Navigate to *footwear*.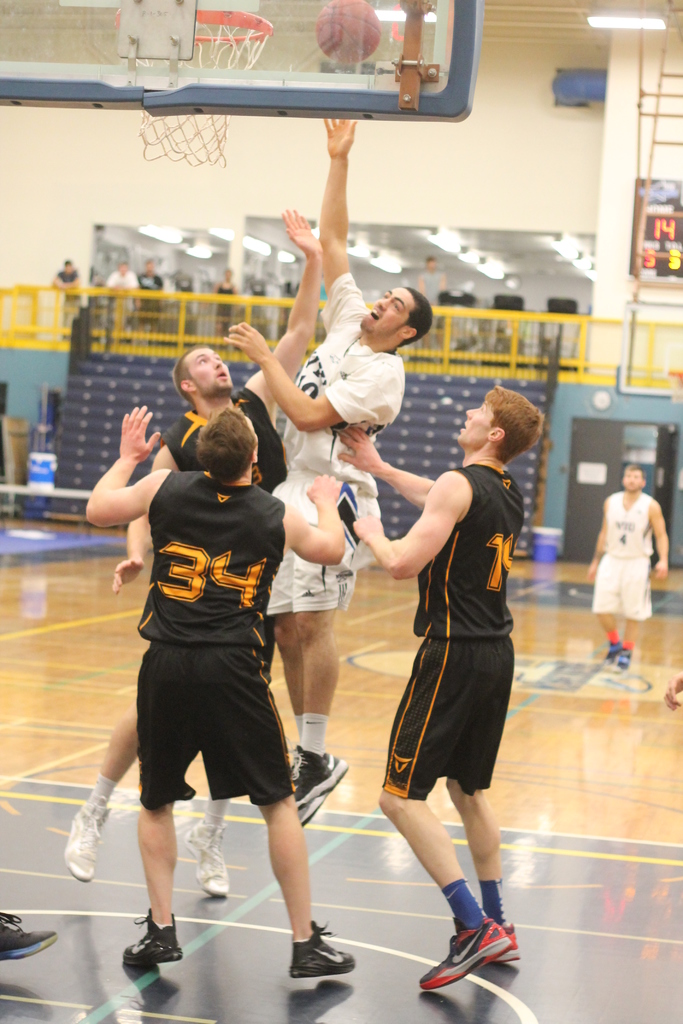
Navigation target: <bbox>69, 801, 106, 884</bbox>.
